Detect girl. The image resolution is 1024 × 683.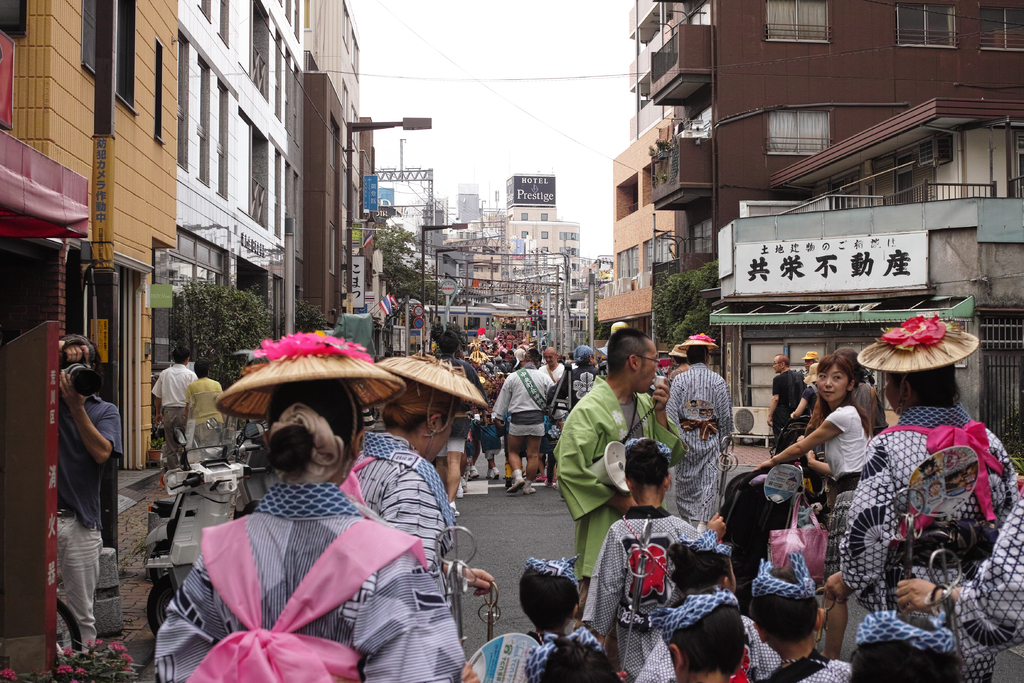
(left=582, top=438, right=728, bottom=681).
